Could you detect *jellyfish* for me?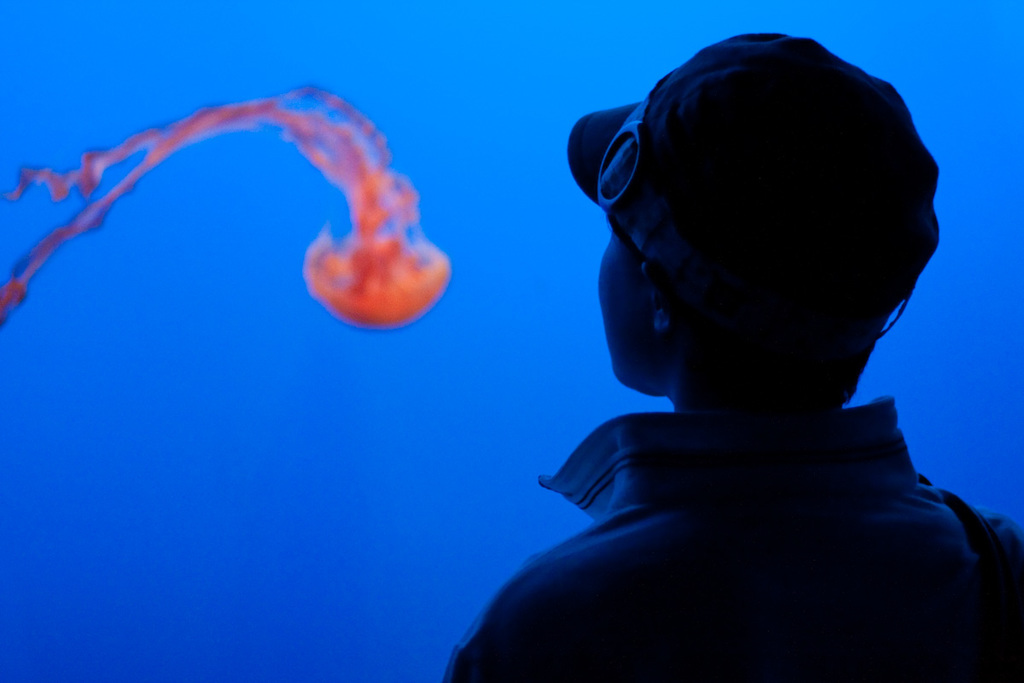
Detection result: [left=43, top=106, right=489, bottom=342].
